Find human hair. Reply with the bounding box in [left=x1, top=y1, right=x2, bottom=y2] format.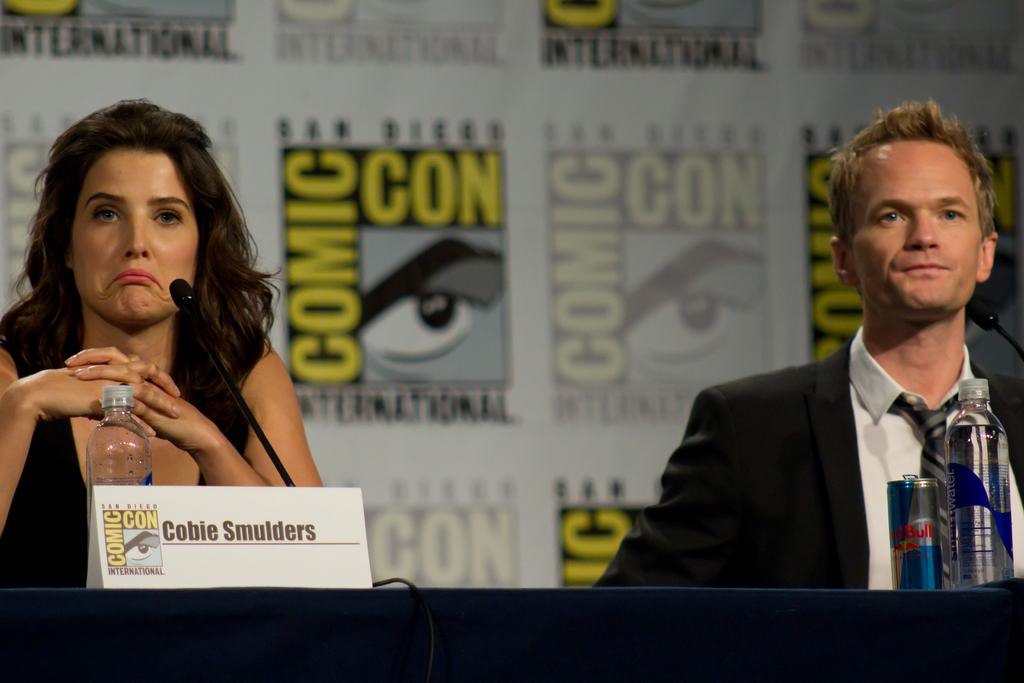
[left=826, top=97, right=1004, bottom=251].
